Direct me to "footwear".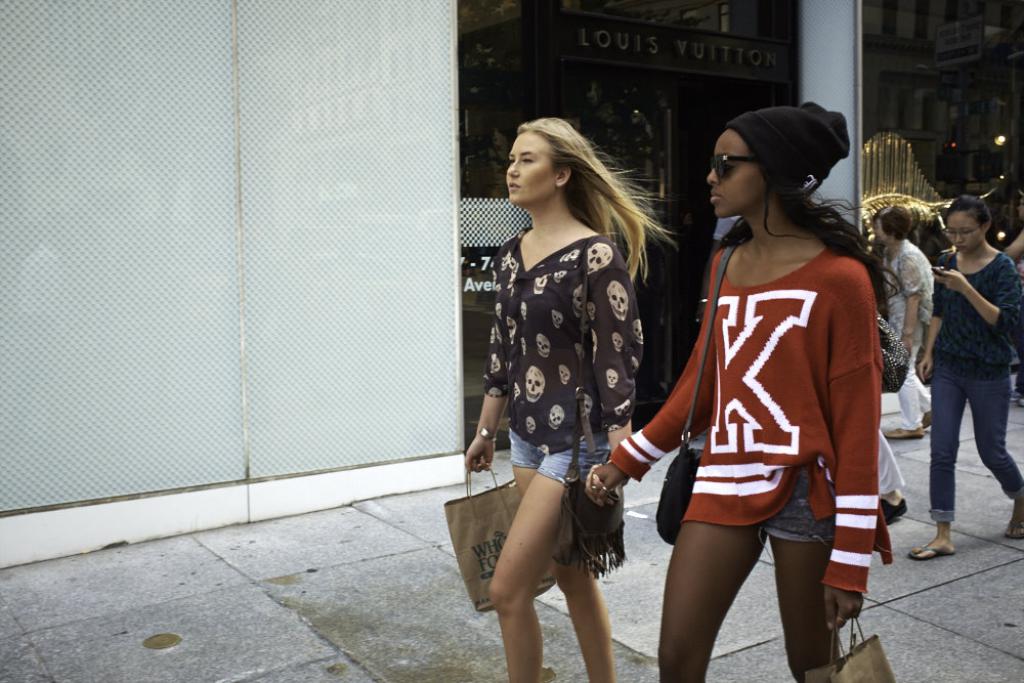
Direction: [911, 547, 952, 561].
